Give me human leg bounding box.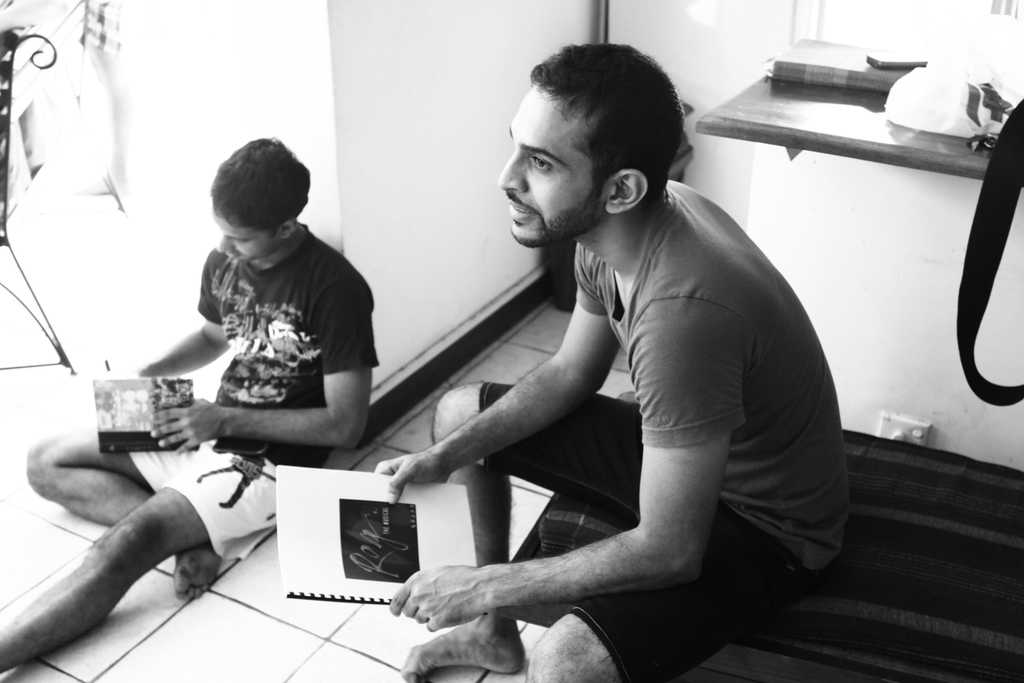
{"x1": 520, "y1": 502, "x2": 812, "y2": 682}.
